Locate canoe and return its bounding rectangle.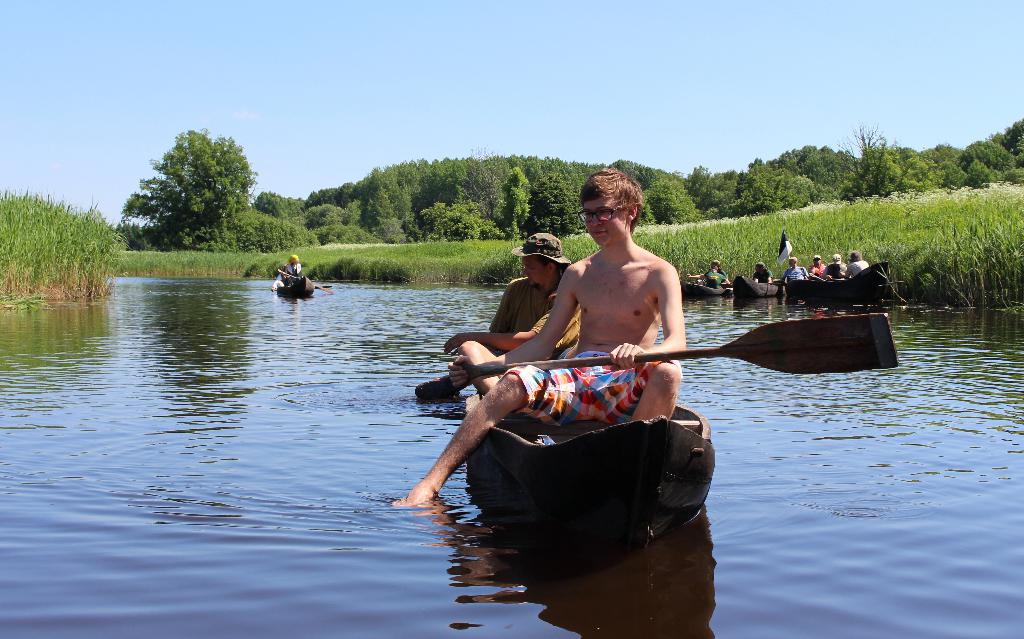
bbox=[273, 275, 322, 309].
